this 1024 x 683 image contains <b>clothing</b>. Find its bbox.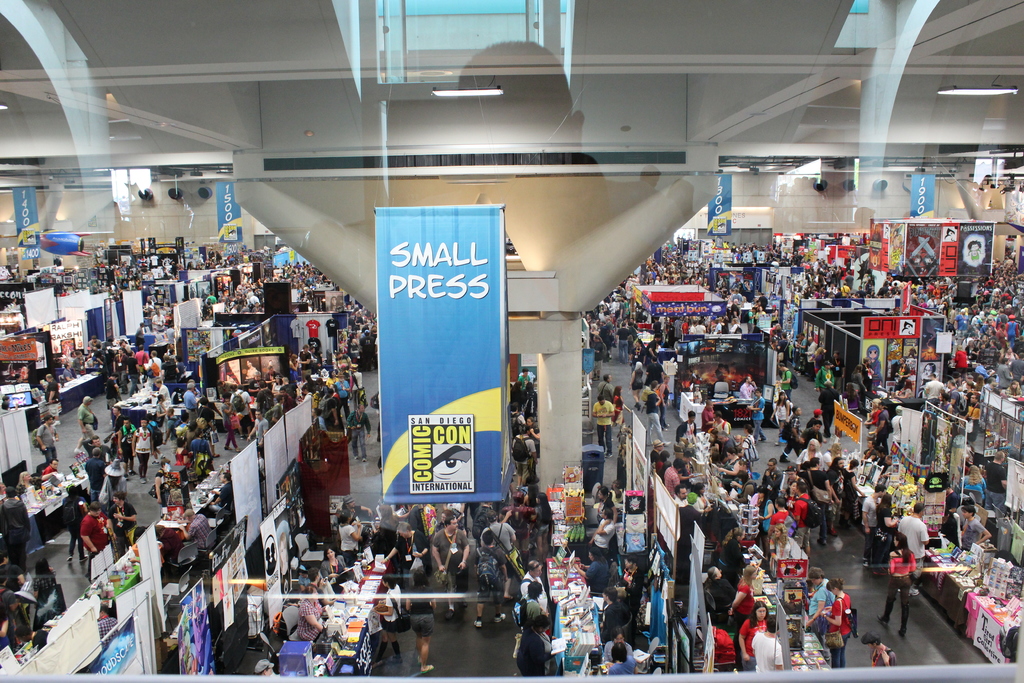
(left=84, top=456, right=105, bottom=506).
